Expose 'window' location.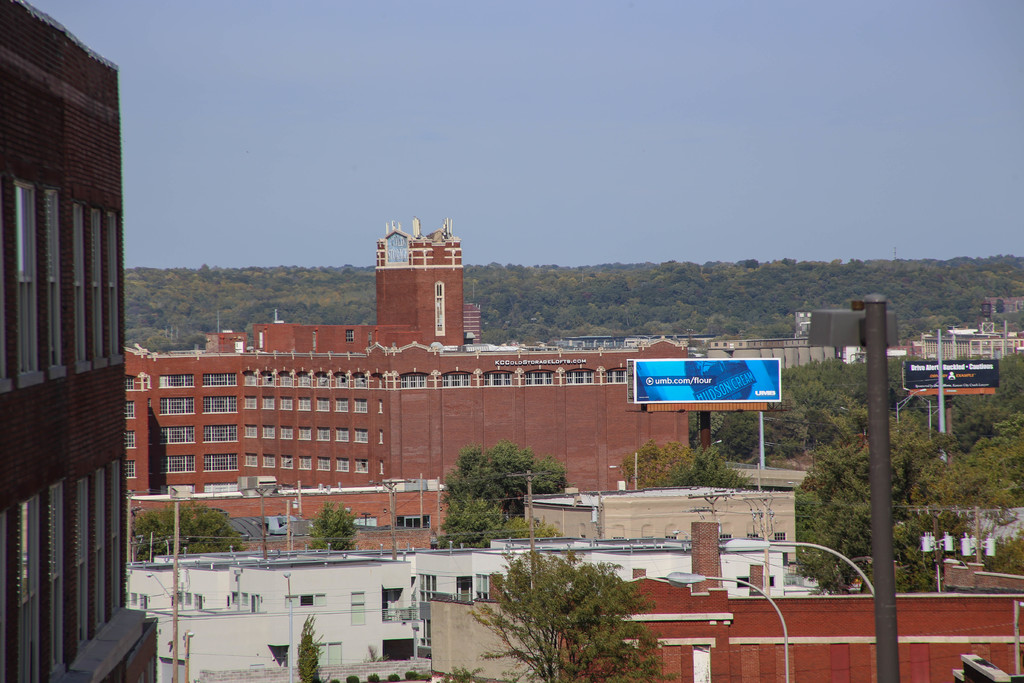
Exposed at 166 454 198 478.
